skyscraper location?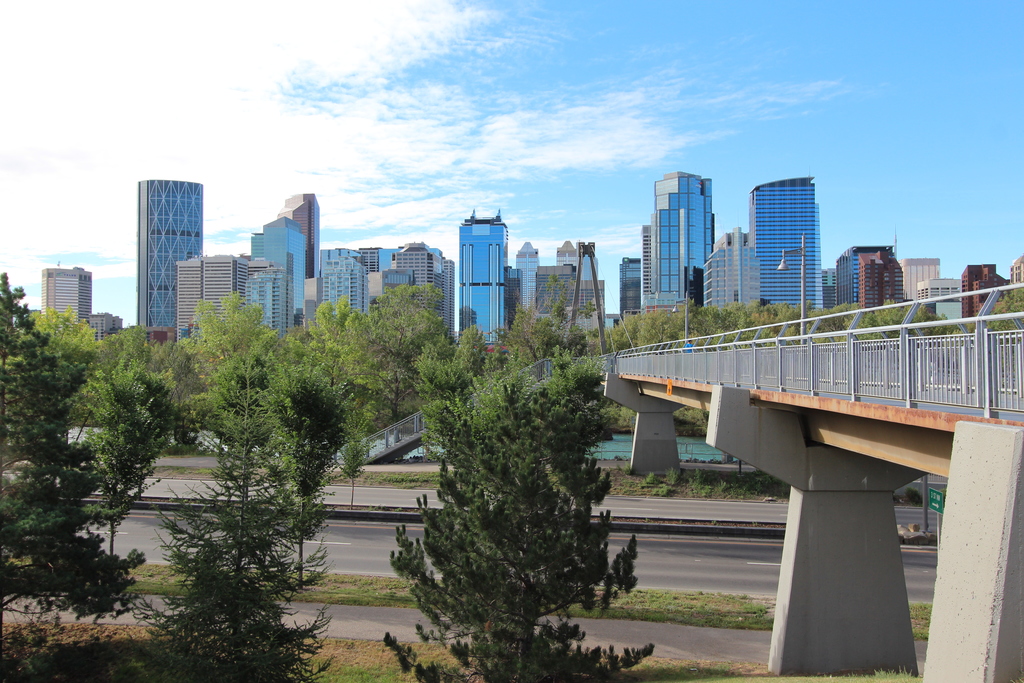
locate(41, 263, 96, 331)
